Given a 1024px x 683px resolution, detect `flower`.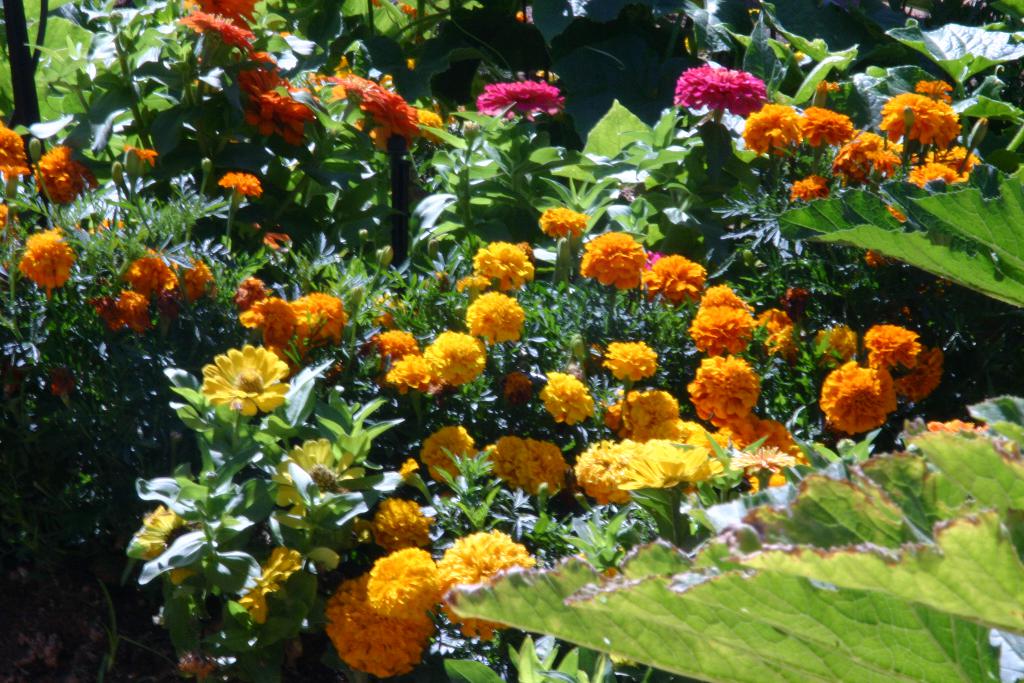
(125,252,175,304).
